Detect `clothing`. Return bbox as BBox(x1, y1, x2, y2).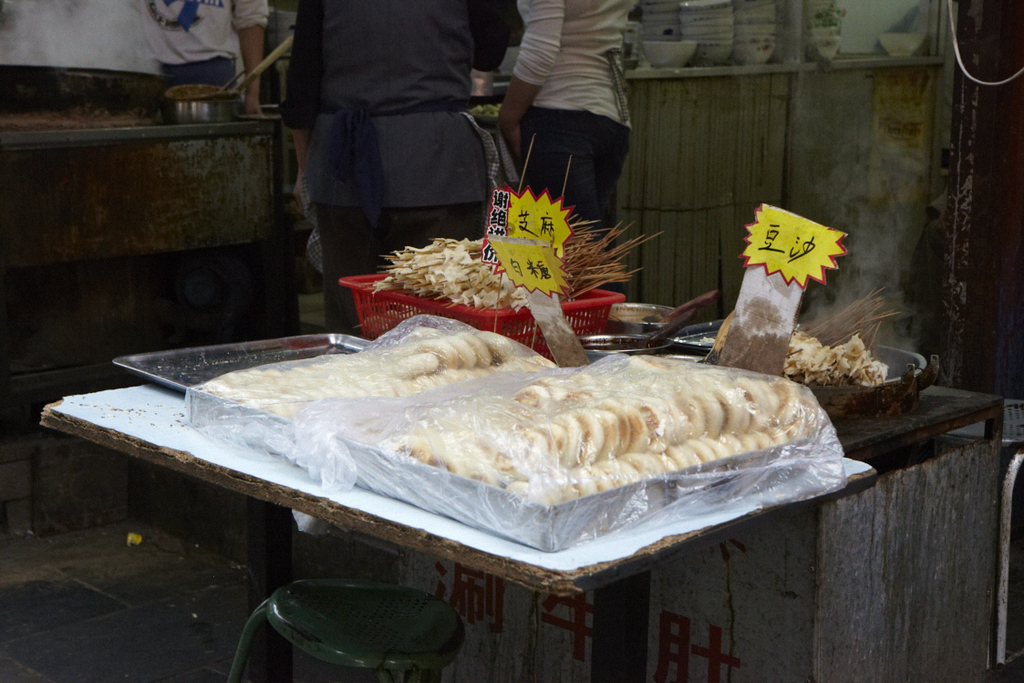
BBox(284, 12, 526, 268).
